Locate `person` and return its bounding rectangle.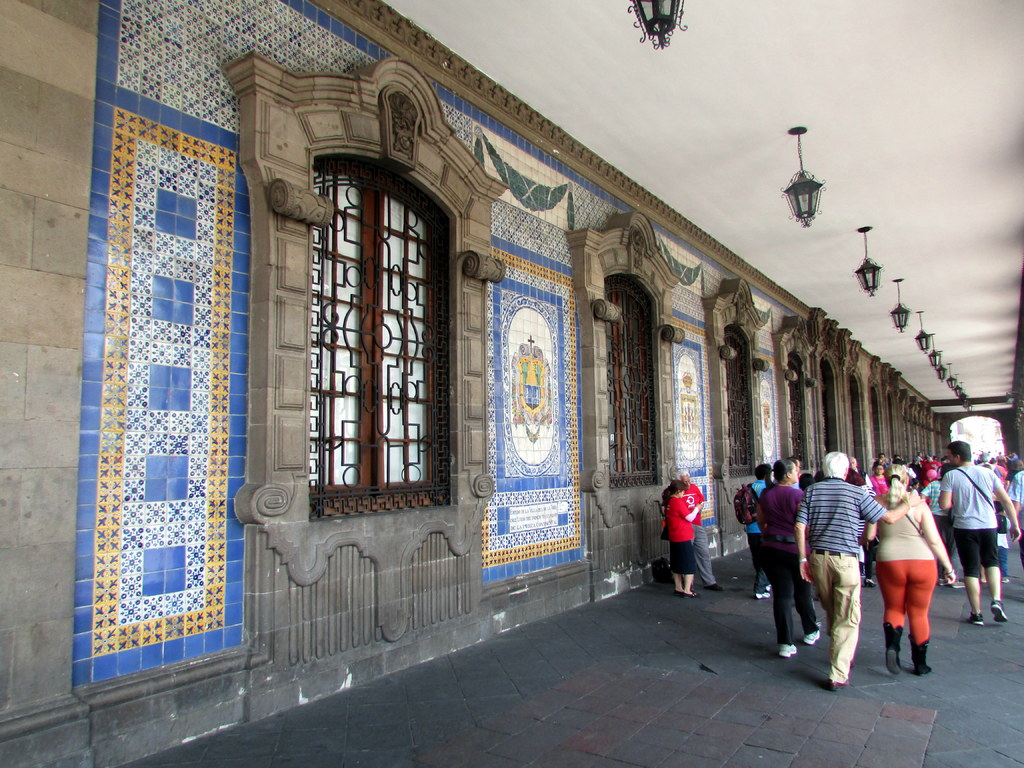
(678,471,725,593).
